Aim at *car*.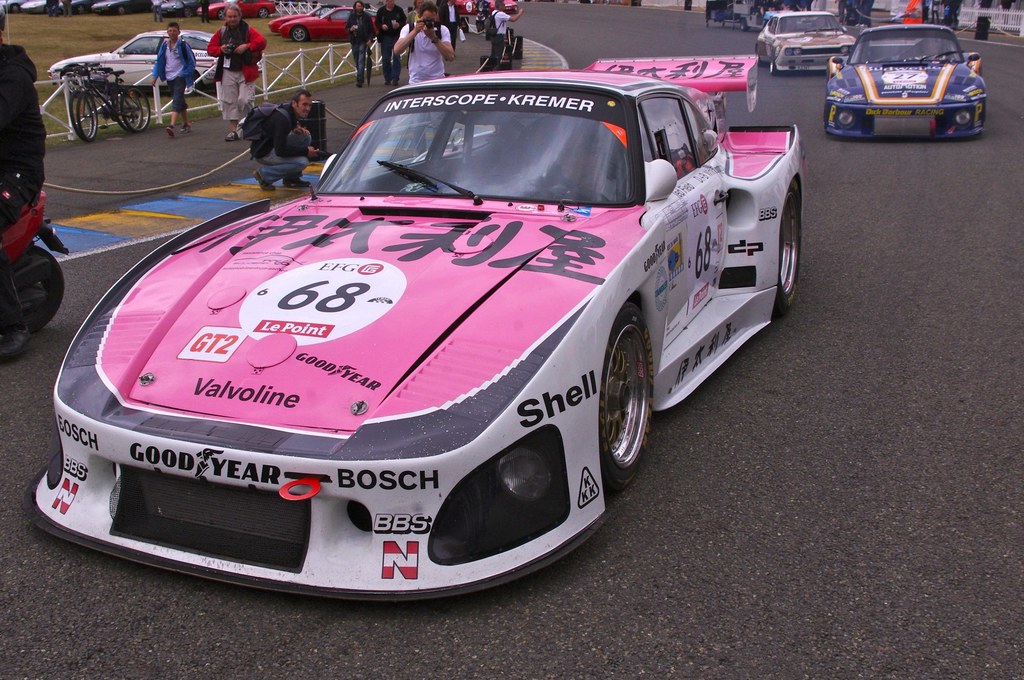
Aimed at 45/27/225/97.
